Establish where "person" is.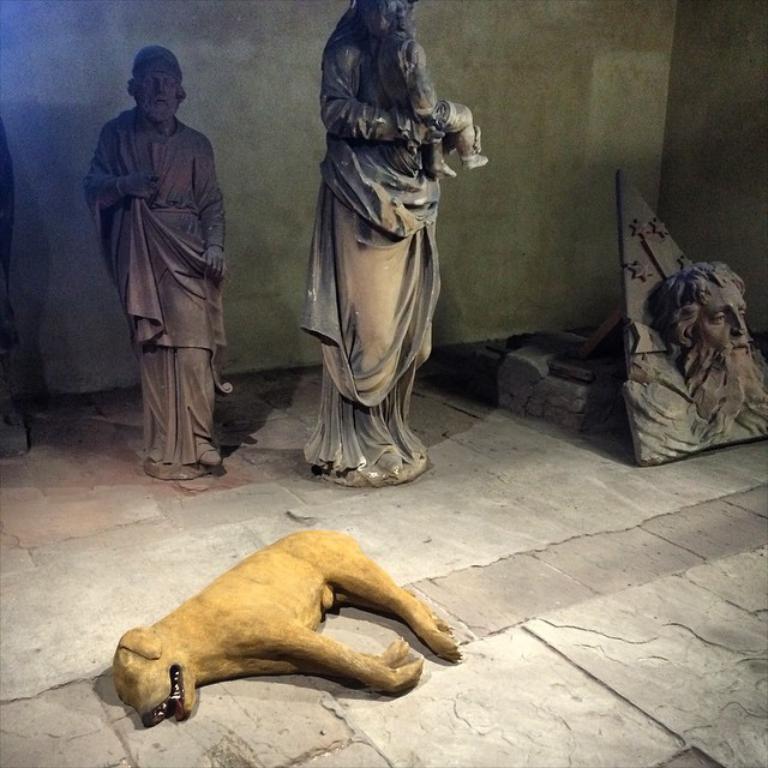
Established at {"x1": 361, "y1": 0, "x2": 497, "y2": 176}.
